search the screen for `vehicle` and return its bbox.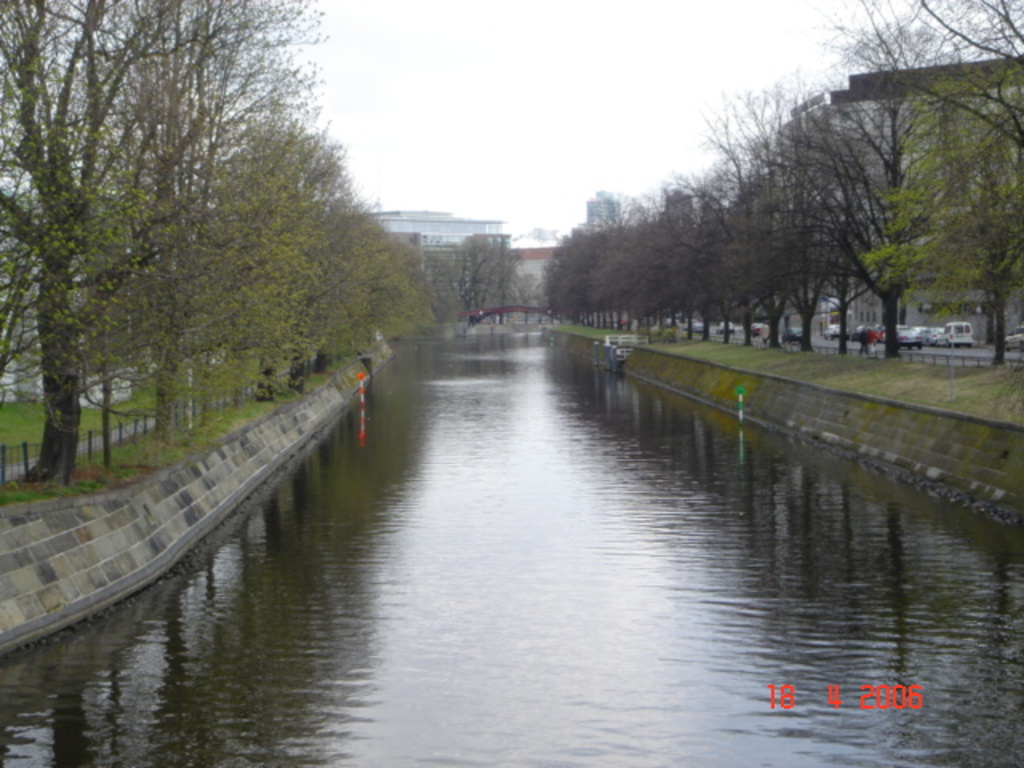
Found: region(842, 323, 883, 346).
